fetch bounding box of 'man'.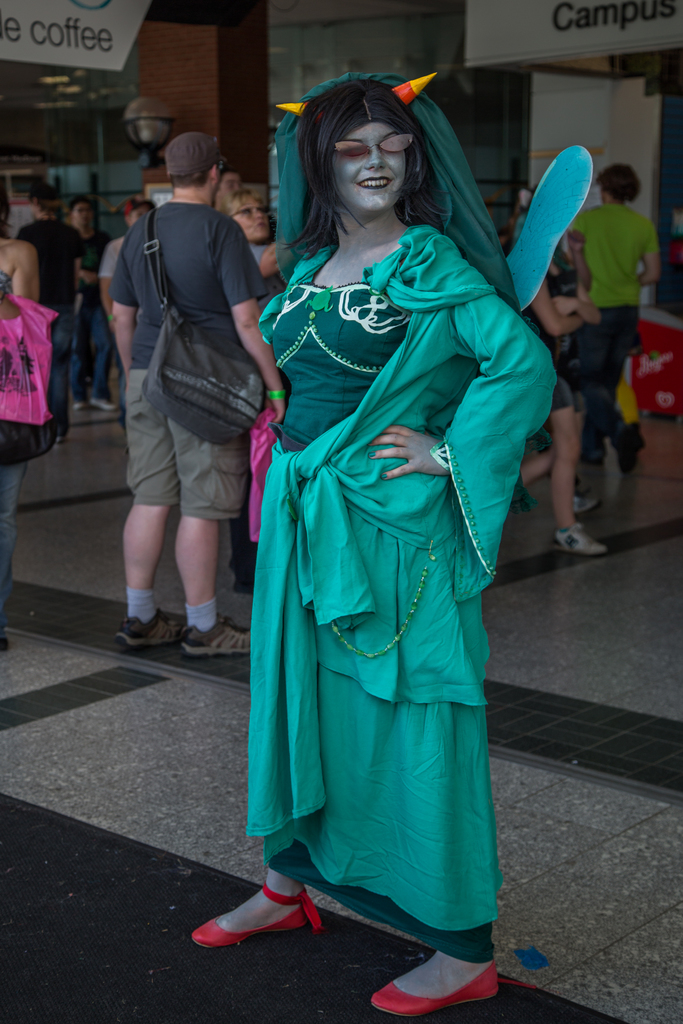
Bbox: <box>110,204,159,324</box>.
